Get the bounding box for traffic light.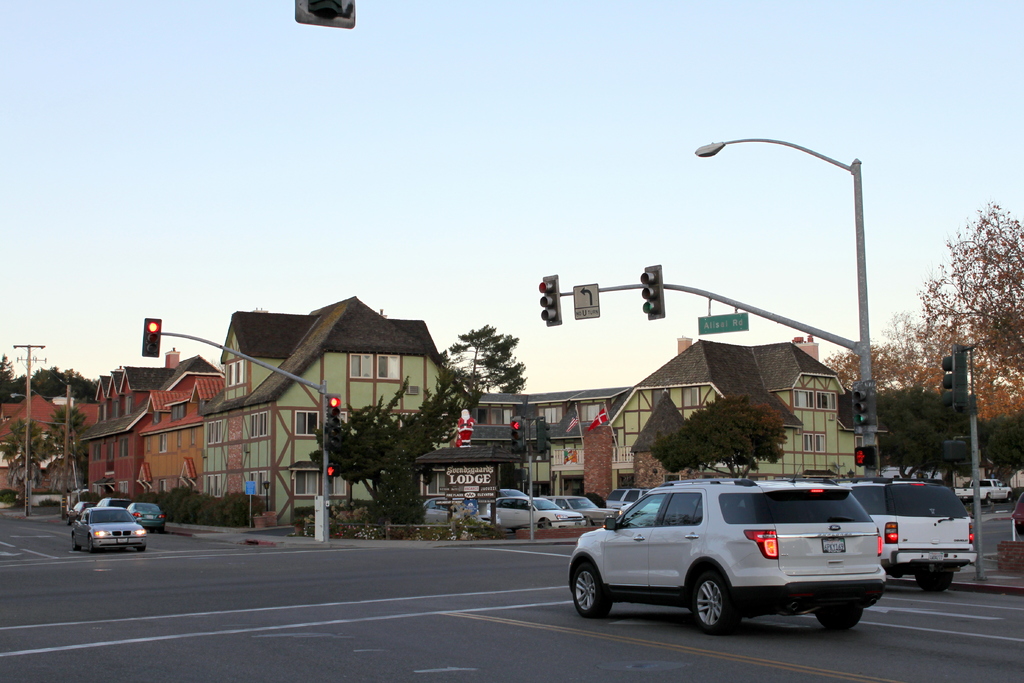
x1=326 y1=393 x2=342 y2=429.
